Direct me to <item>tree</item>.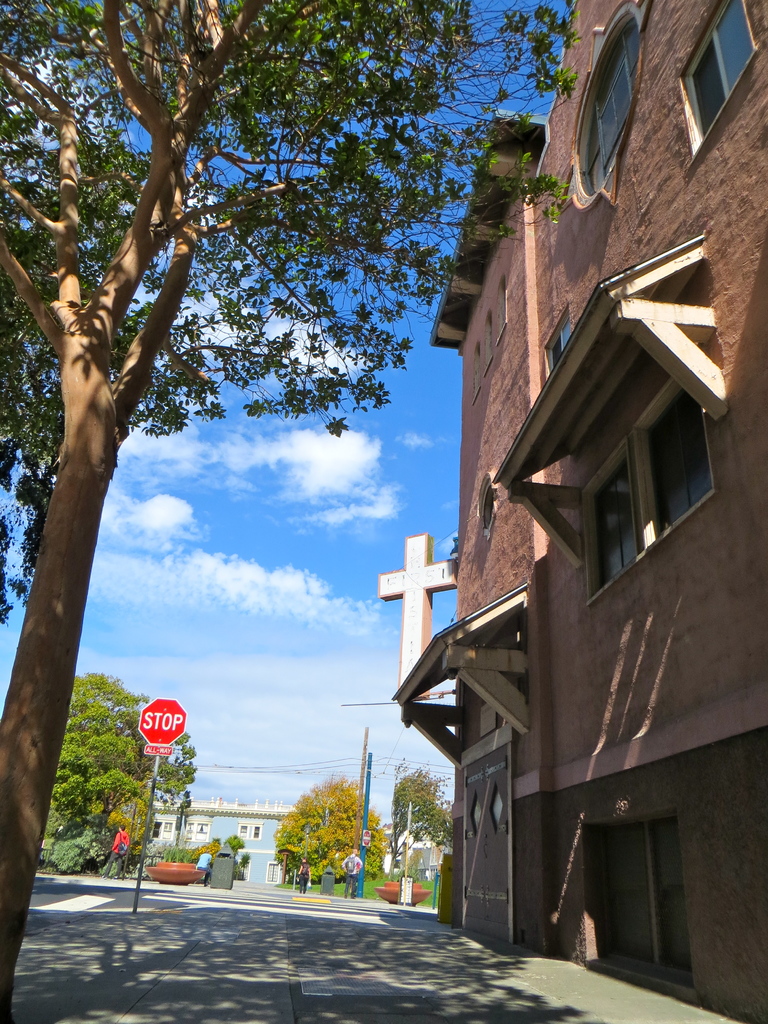
Direction: [x1=269, y1=771, x2=387, y2=927].
